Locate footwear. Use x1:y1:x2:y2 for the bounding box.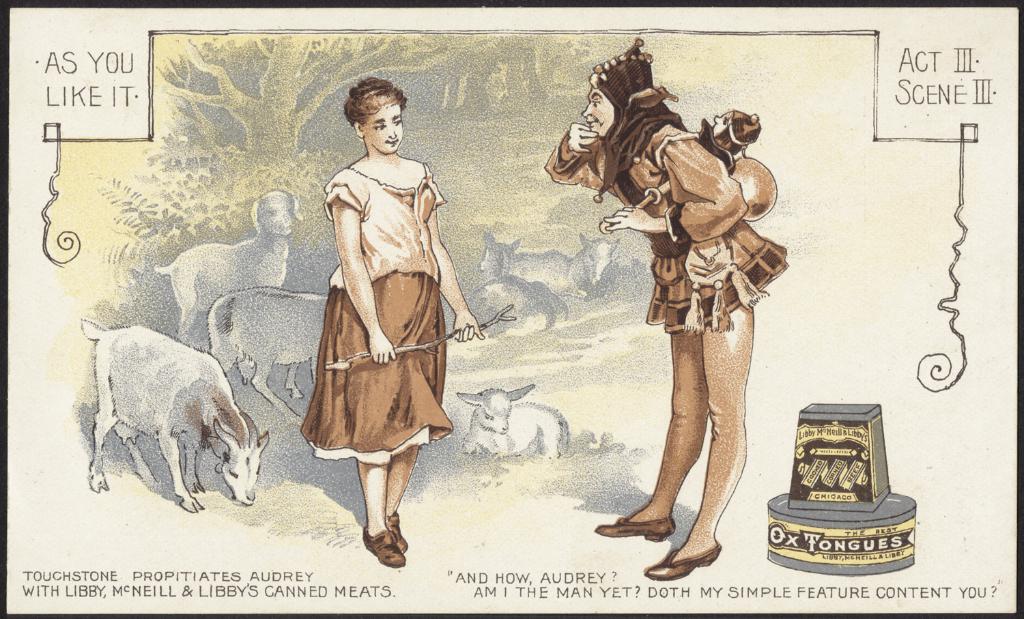
388:515:410:556.
